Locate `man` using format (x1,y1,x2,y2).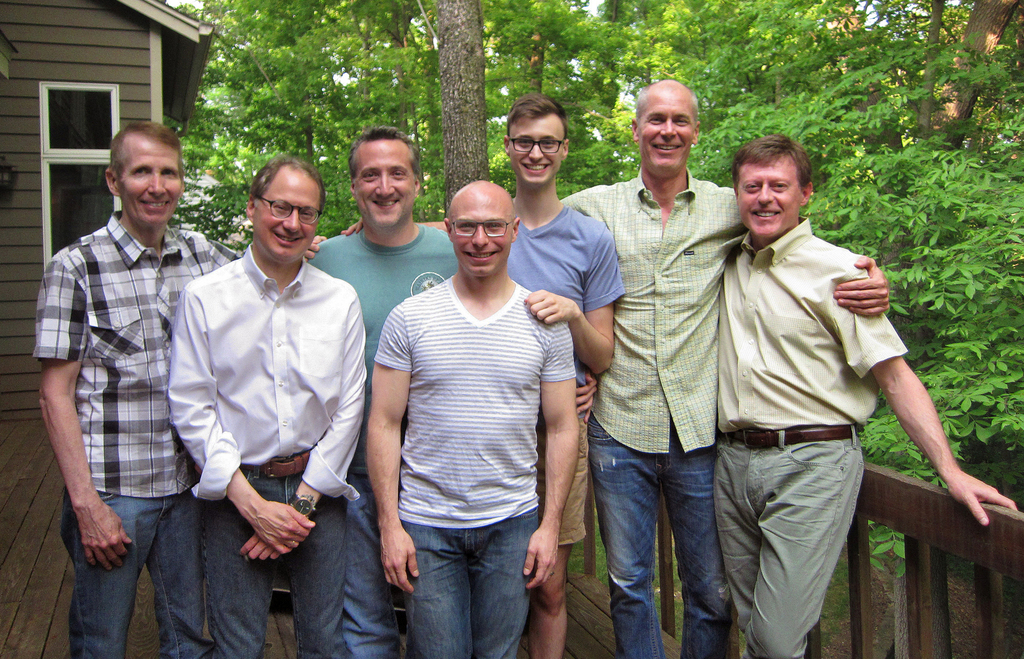
(33,116,231,658).
